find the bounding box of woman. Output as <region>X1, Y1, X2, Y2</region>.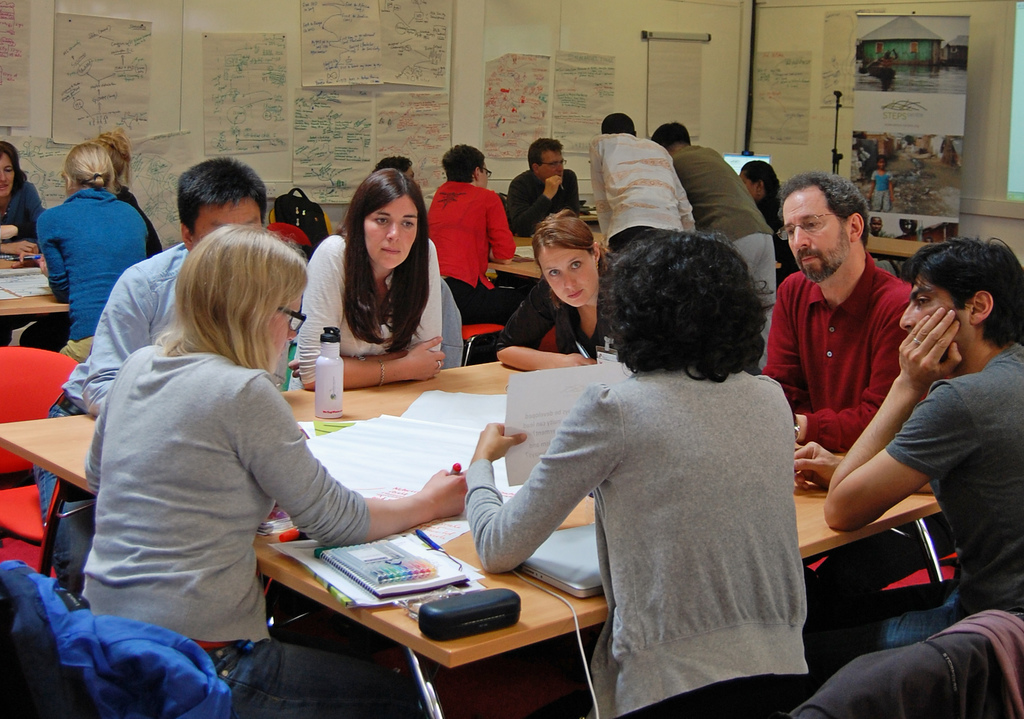
<region>95, 129, 168, 257</region>.
